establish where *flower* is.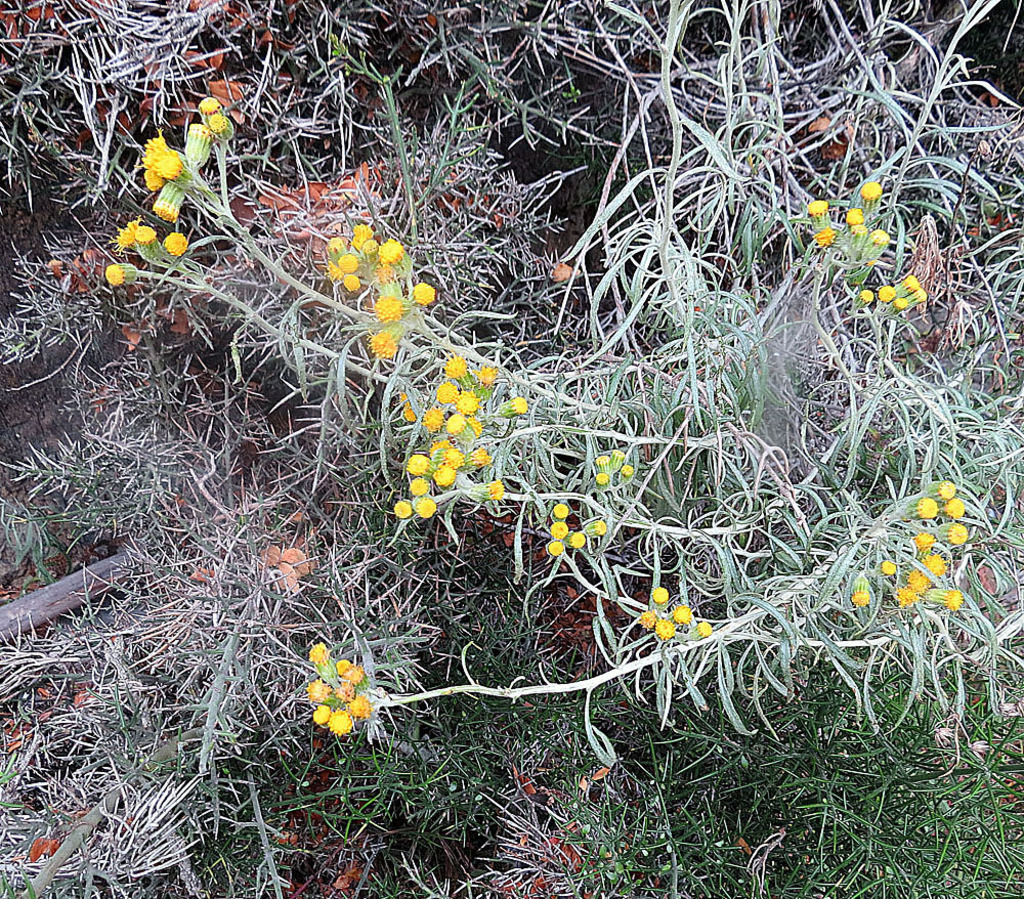
Established at pyautogui.locateOnScreen(879, 553, 898, 577).
